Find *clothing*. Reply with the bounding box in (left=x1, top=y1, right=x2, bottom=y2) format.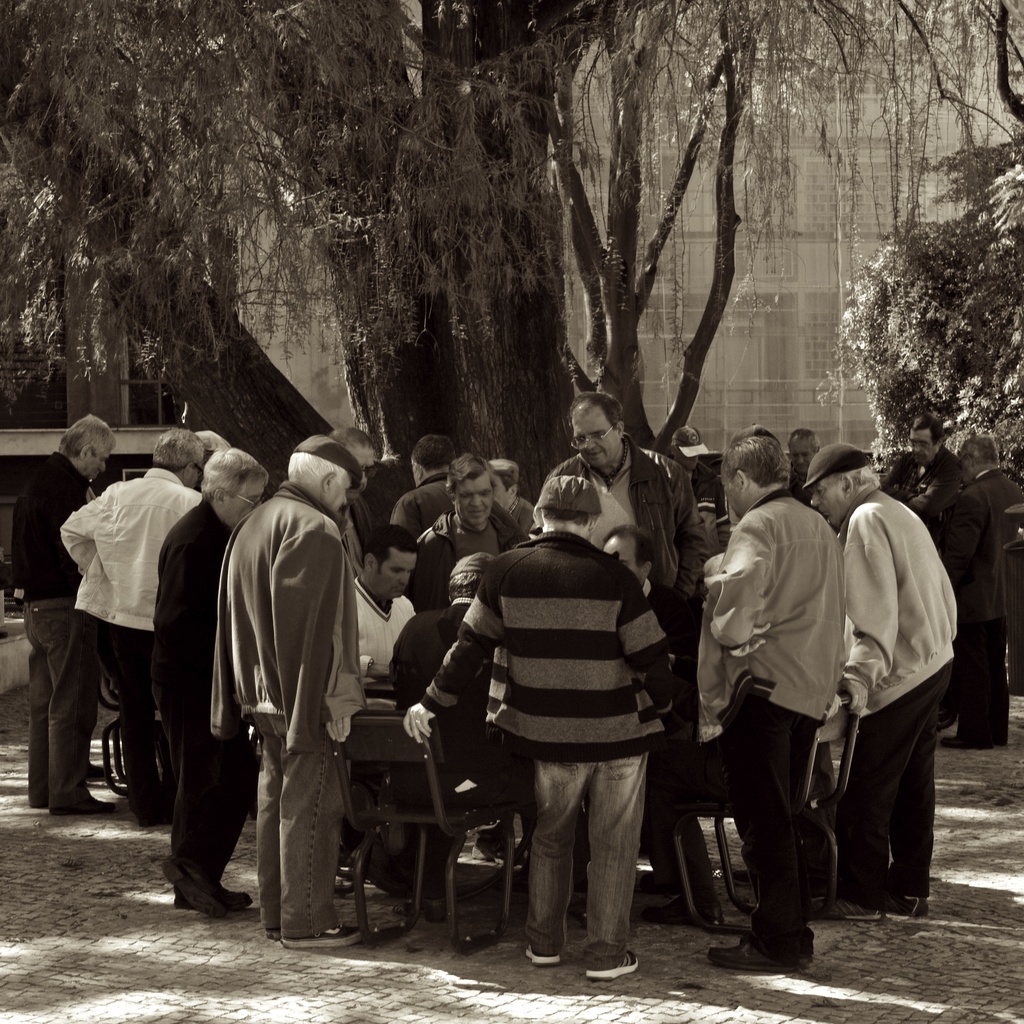
(left=219, top=493, right=374, bottom=937).
